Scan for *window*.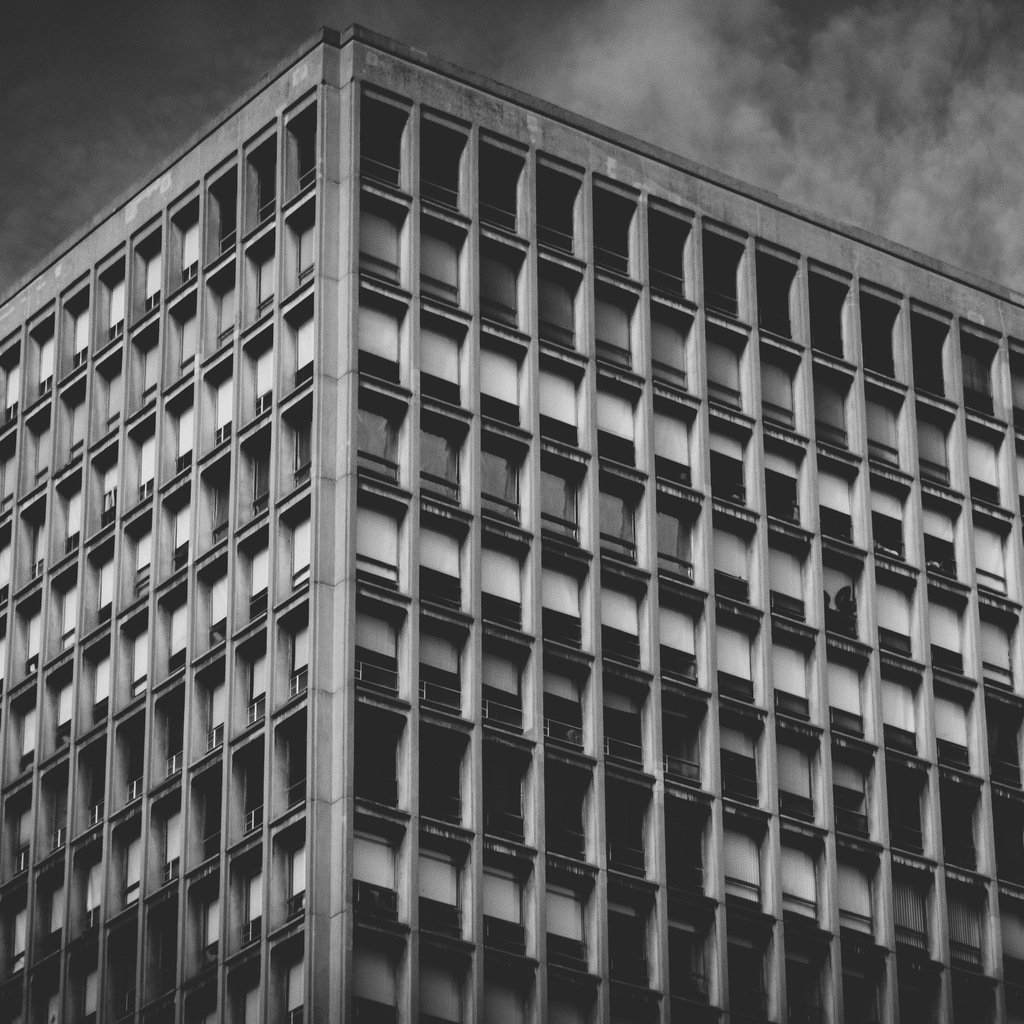
Scan result: l=716, t=609, r=772, b=714.
